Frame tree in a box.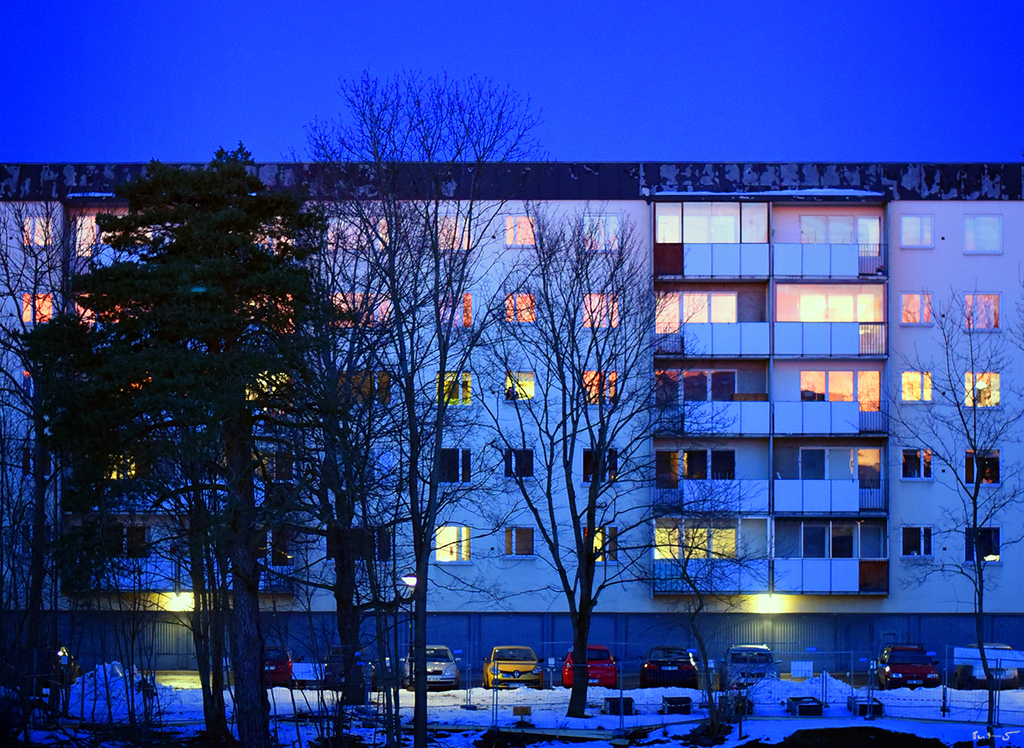
left=856, top=279, right=1023, bottom=747.
